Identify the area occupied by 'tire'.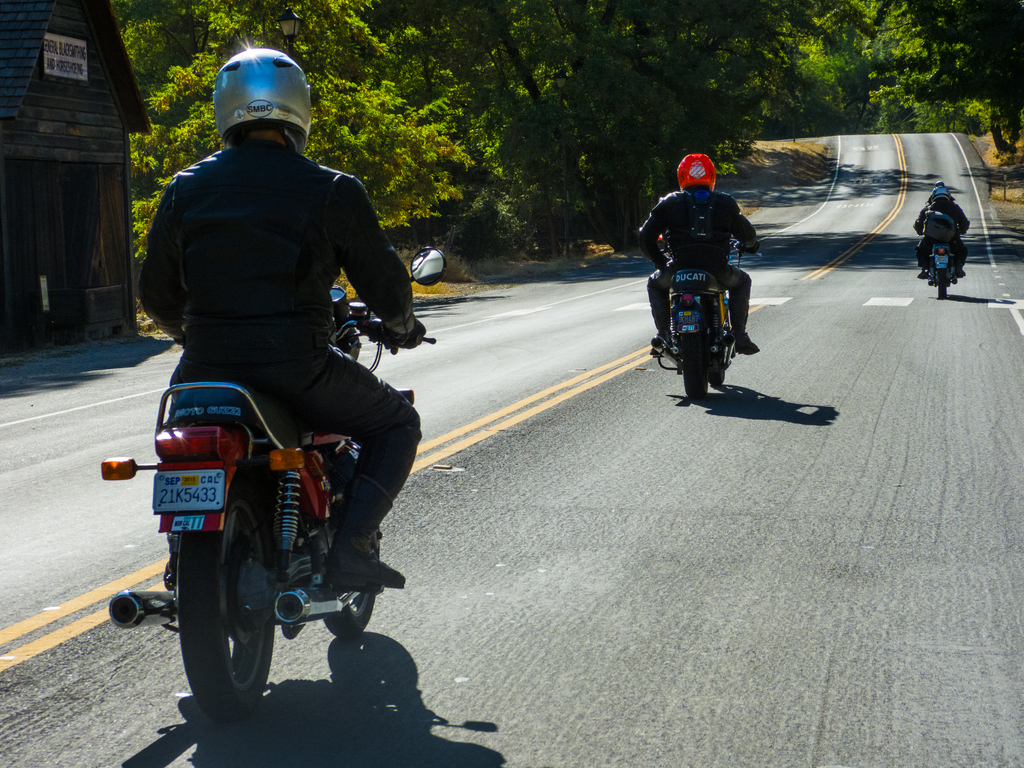
Area: detection(935, 270, 946, 300).
